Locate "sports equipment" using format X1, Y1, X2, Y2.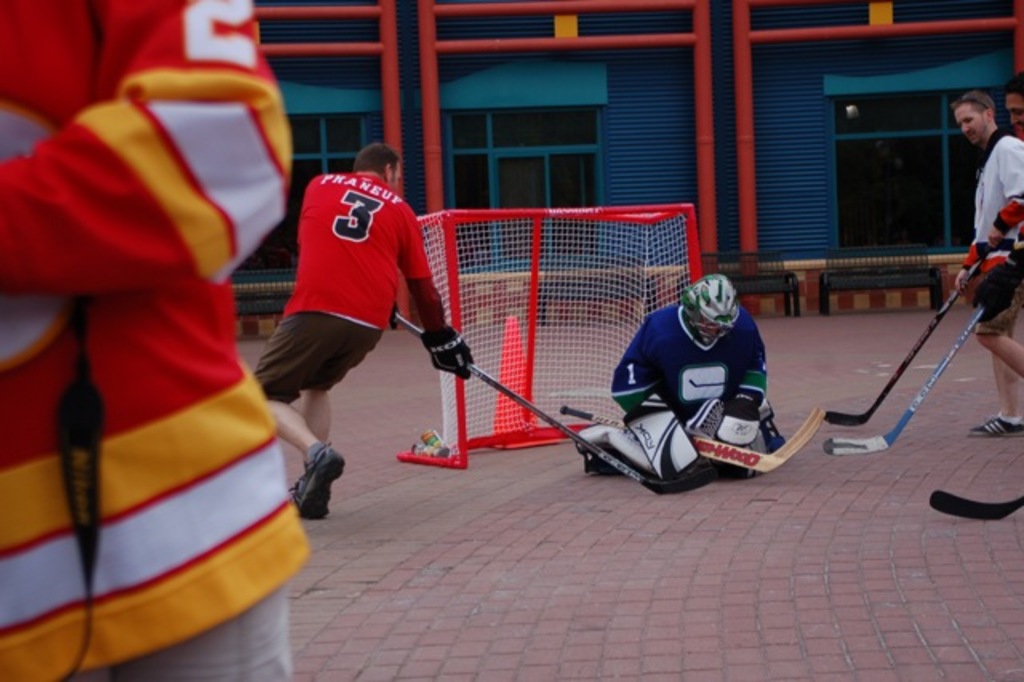
562, 403, 826, 472.
